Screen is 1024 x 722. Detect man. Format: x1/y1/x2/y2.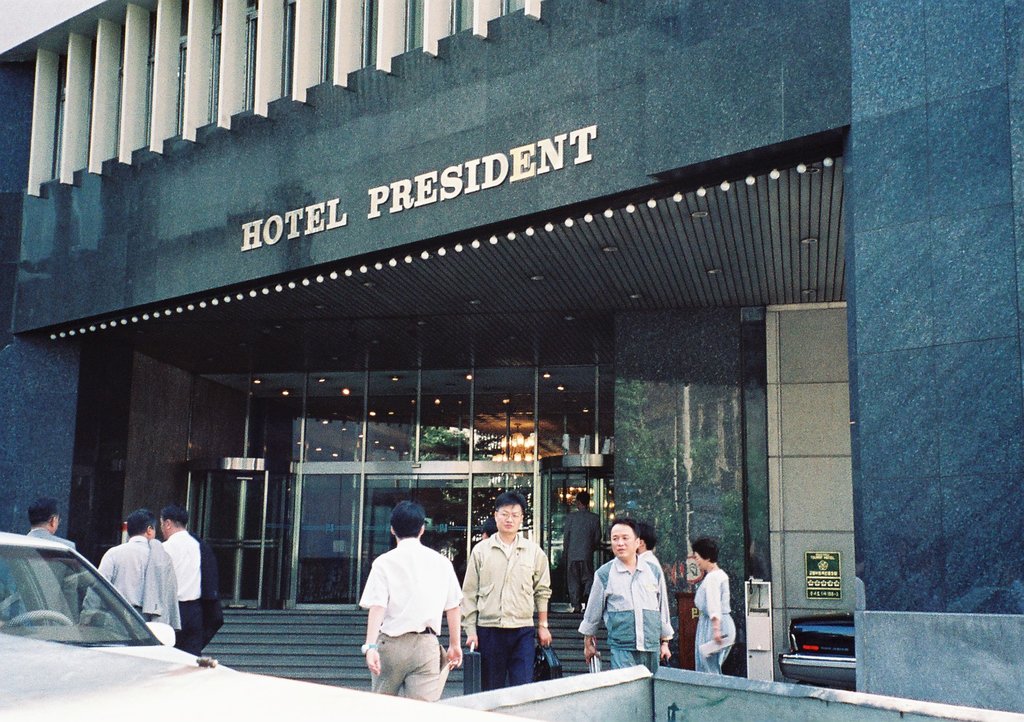
354/512/465/705.
